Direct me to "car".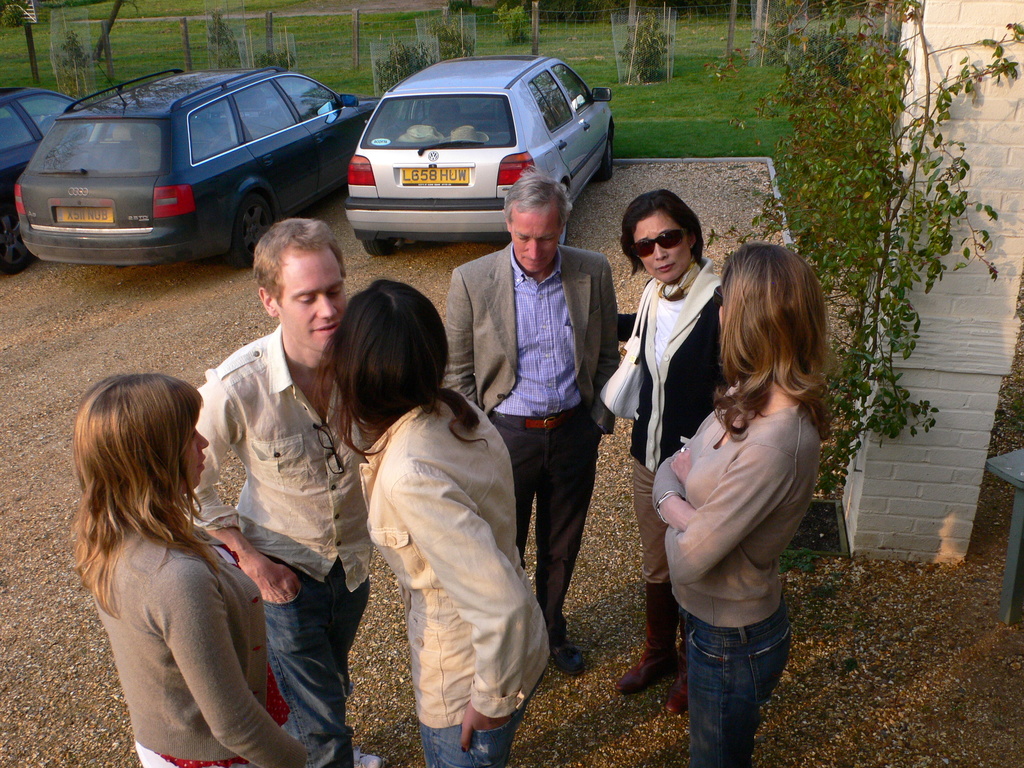
Direction: 0,85,90,278.
